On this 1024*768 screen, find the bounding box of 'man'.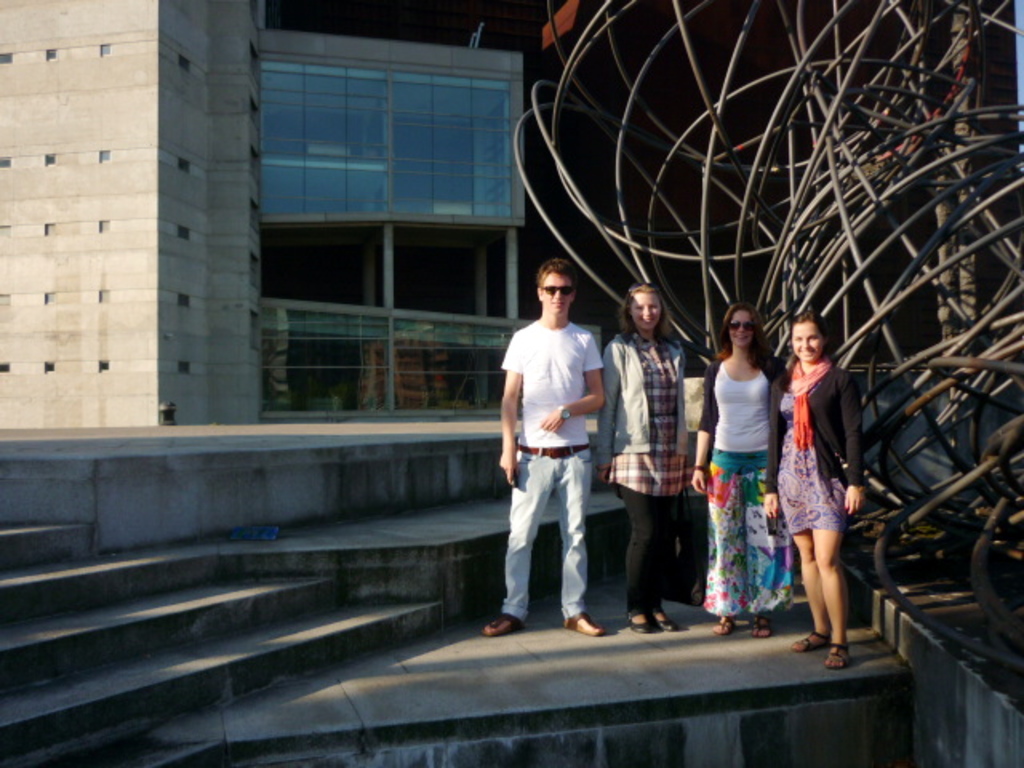
Bounding box: bbox=(496, 250, 614, 651).
